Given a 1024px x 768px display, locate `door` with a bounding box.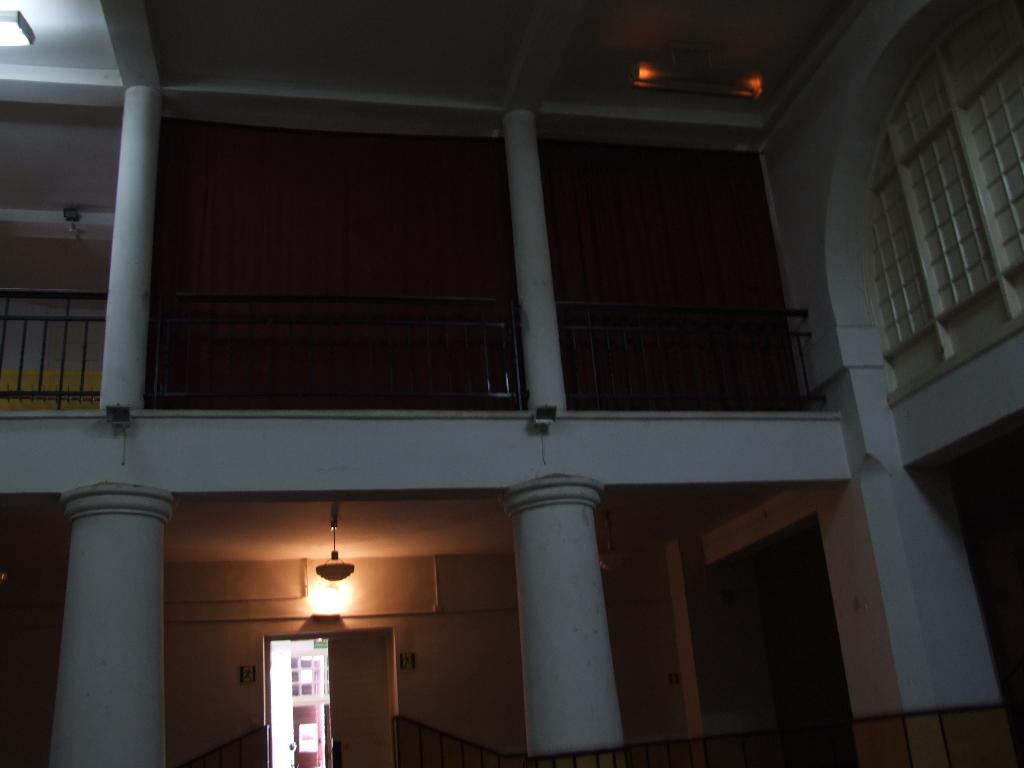
Located: <box>328,632,398,767</box>.
